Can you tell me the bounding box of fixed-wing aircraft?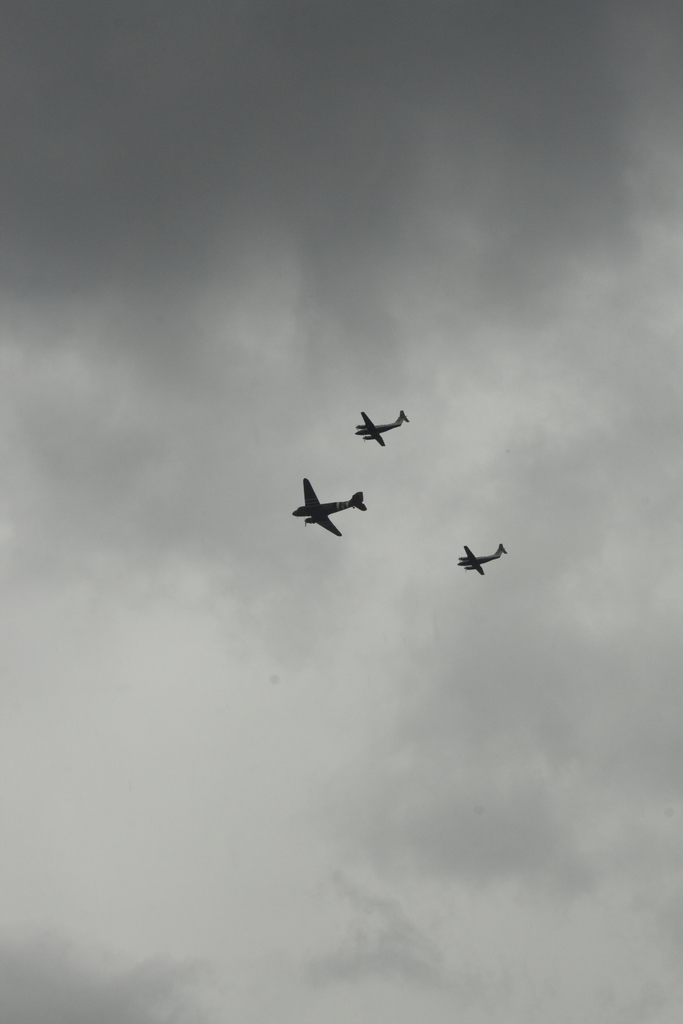
crop(355, 410, 409, 447).
